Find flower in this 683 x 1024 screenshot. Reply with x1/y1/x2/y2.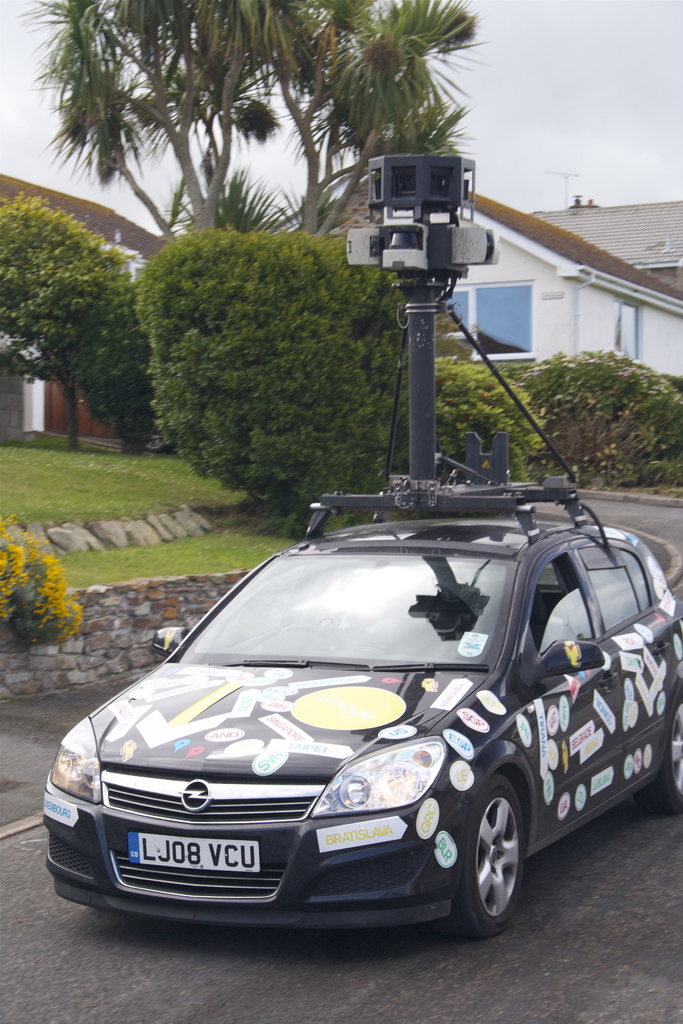
51/577/69/601.
